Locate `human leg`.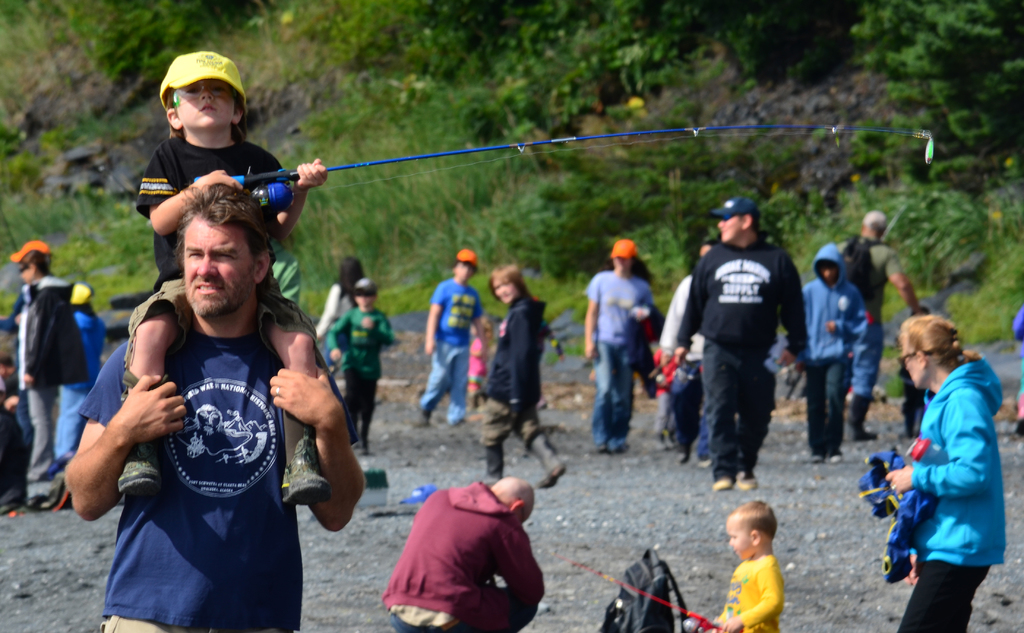
Bounding box: {"left": 852, "top": 328, "right": 878, "bottom": 441}.
